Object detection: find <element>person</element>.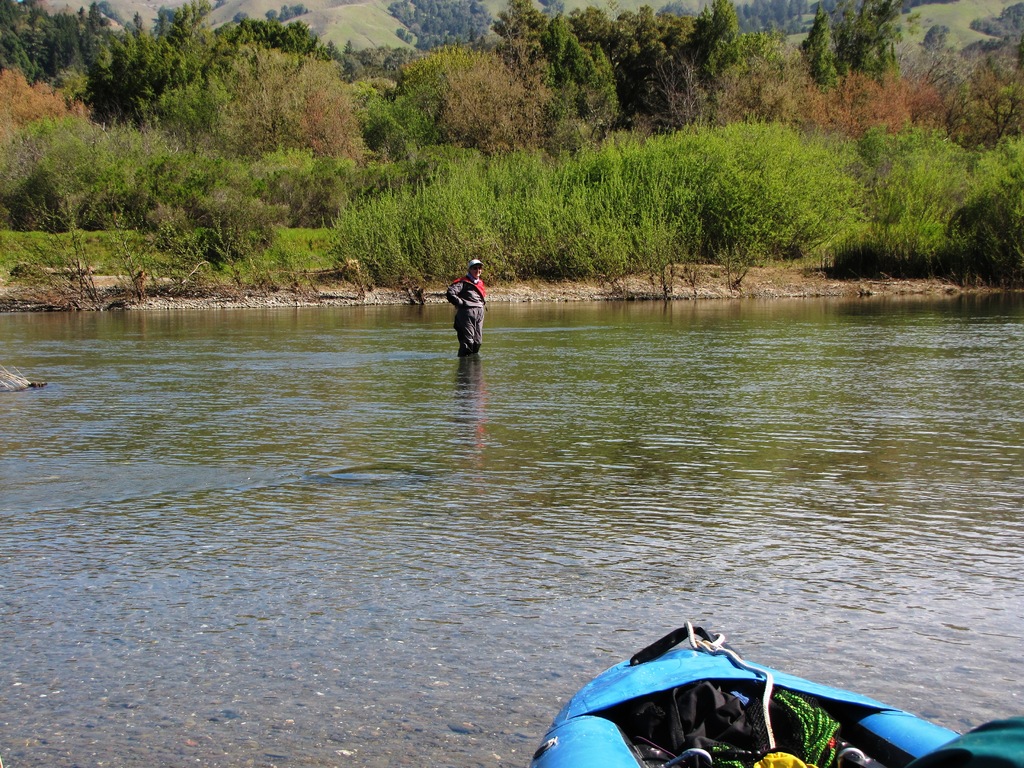
rect(444, 255, 486, 356).
